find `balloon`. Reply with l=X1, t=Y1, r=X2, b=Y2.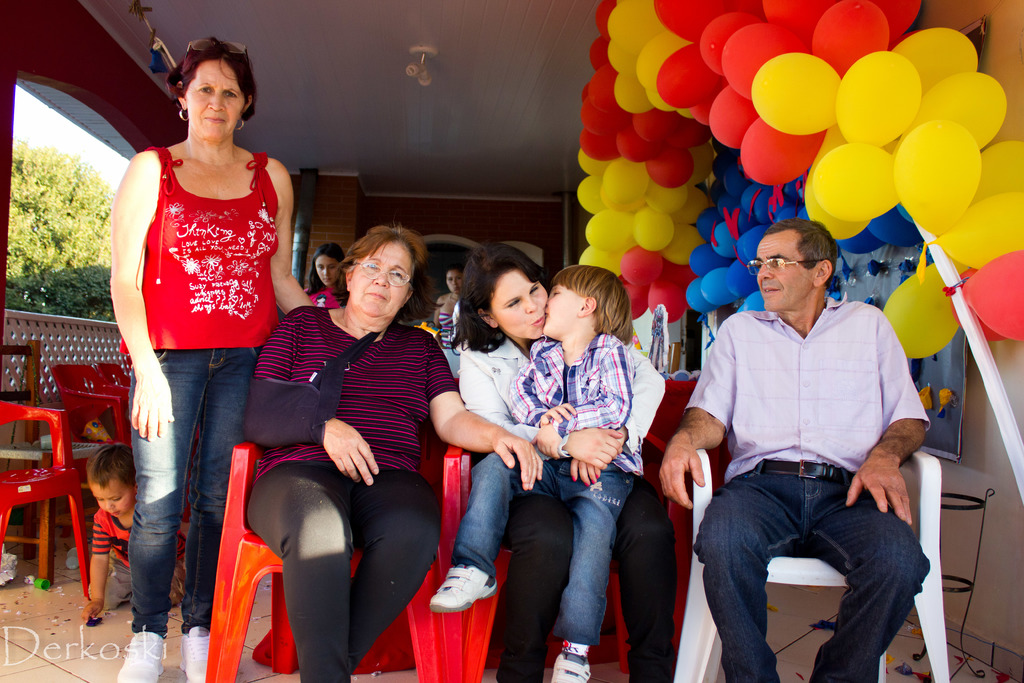
l=834, t=48, r=920, b=147.
